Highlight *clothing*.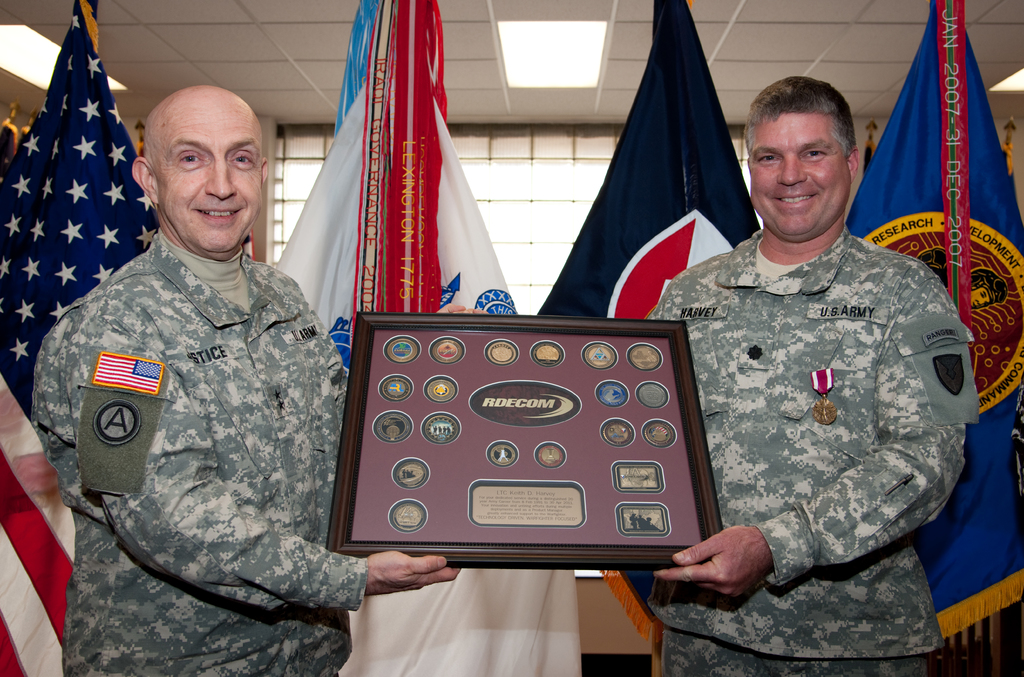
Highlighted region: box=[30, 230, 372, 676].
